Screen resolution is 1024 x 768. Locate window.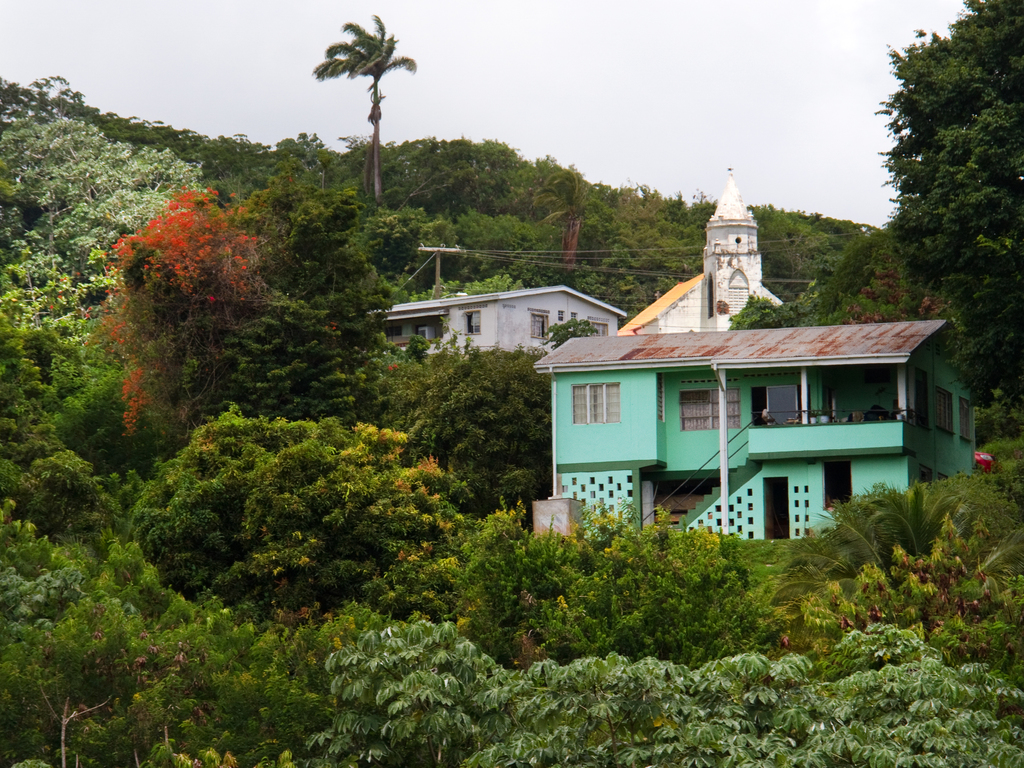
pyautogui.locateOnScreen(965, 408, 975, 440).
